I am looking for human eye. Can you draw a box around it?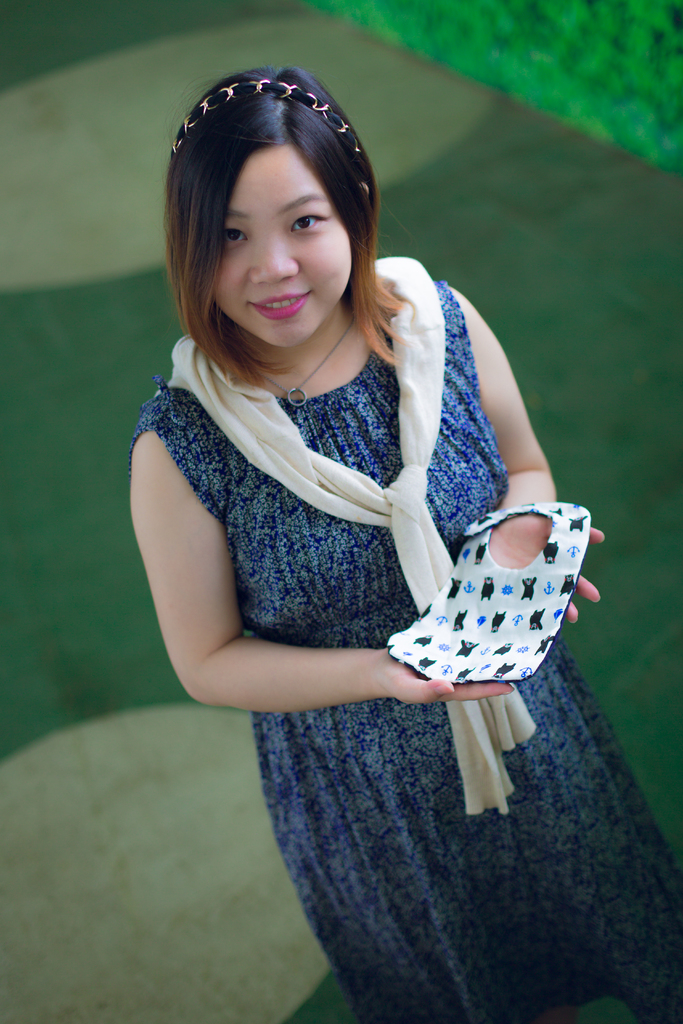
Sure, the bounding box is 285/212/331/237.
